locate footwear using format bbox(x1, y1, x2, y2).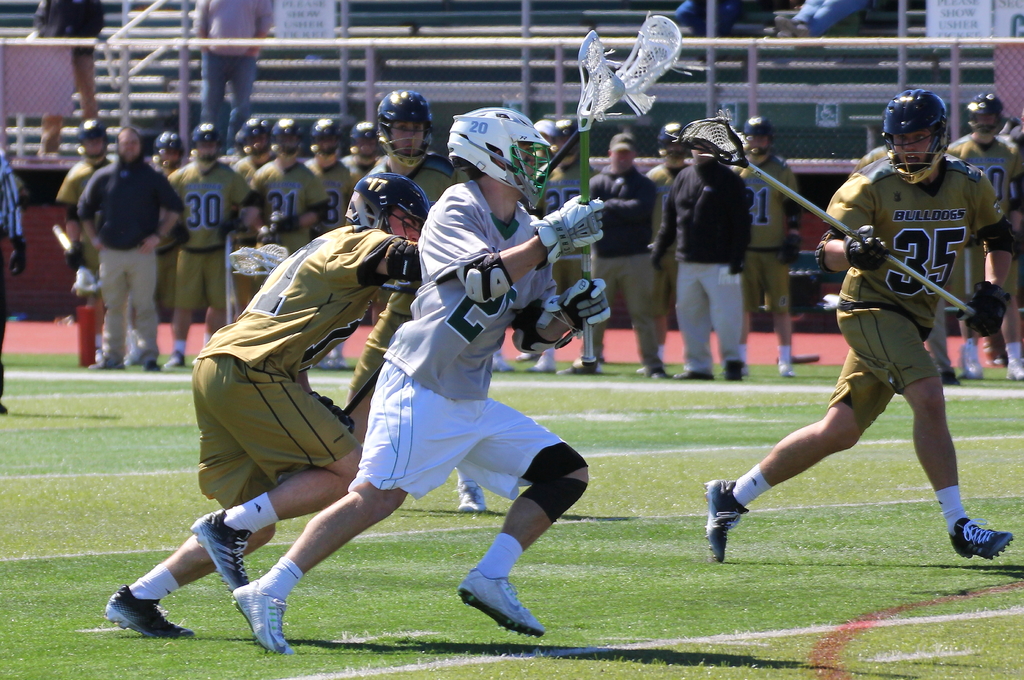
bbox(97, 577, 202, 642).
